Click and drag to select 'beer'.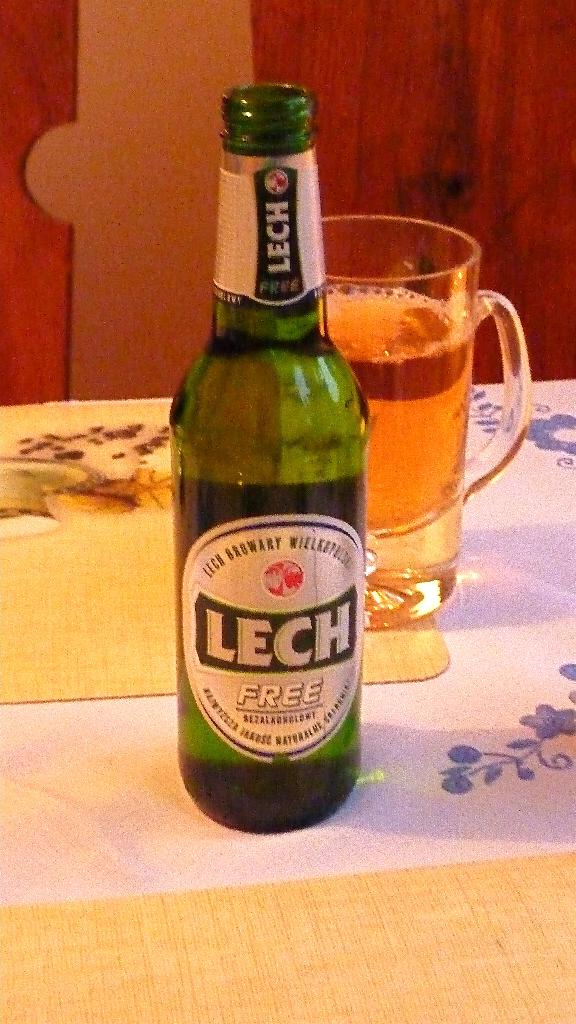
Selection: bbox(166, 81, 367, 833).
